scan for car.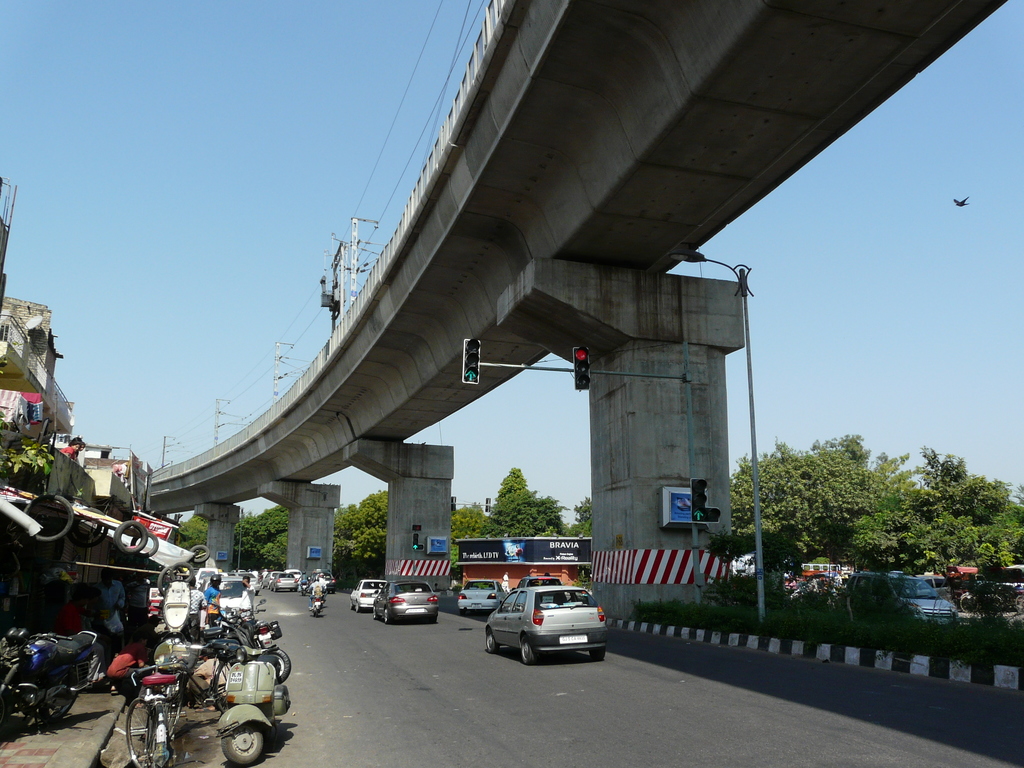
Scan result: crop(374, 580, 438, 624).
